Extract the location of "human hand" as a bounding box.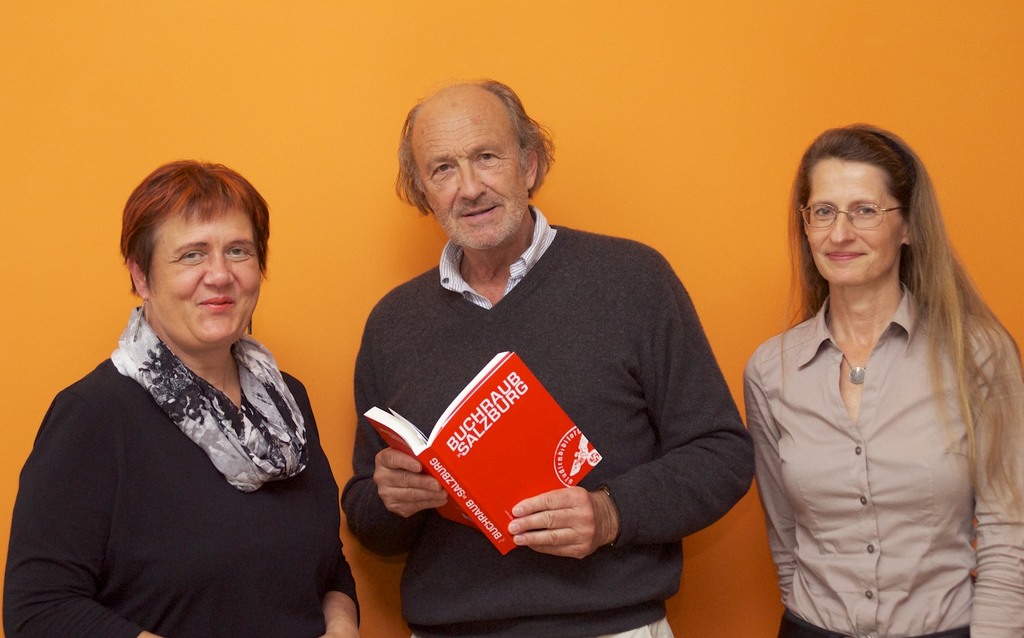
[507, 485, 606, 561].
